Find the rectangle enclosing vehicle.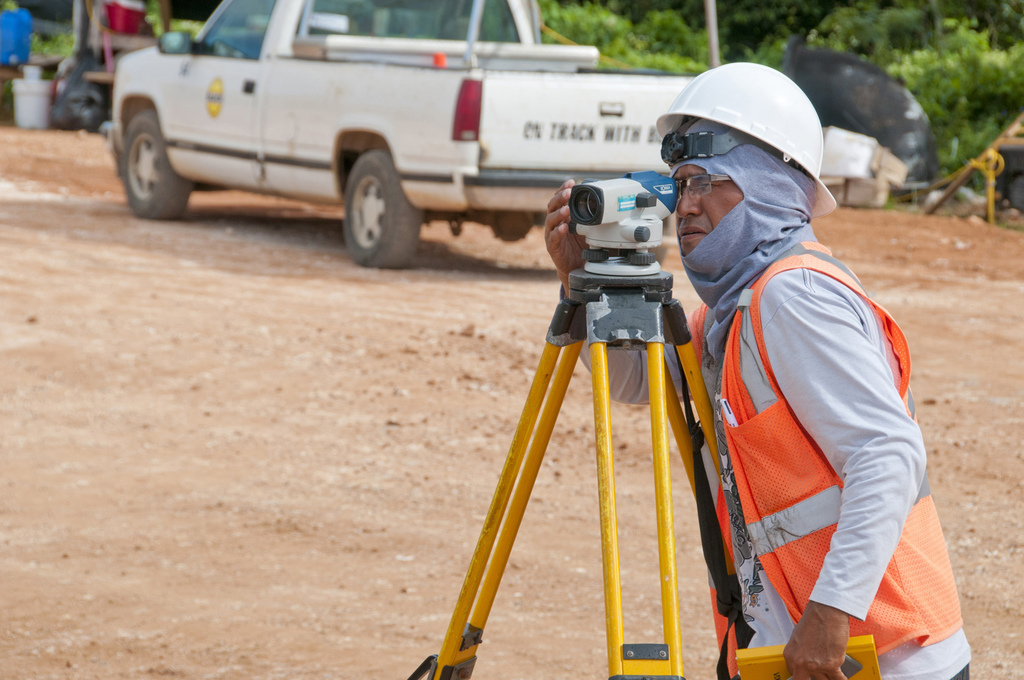
[127, 12, 732, 255].
